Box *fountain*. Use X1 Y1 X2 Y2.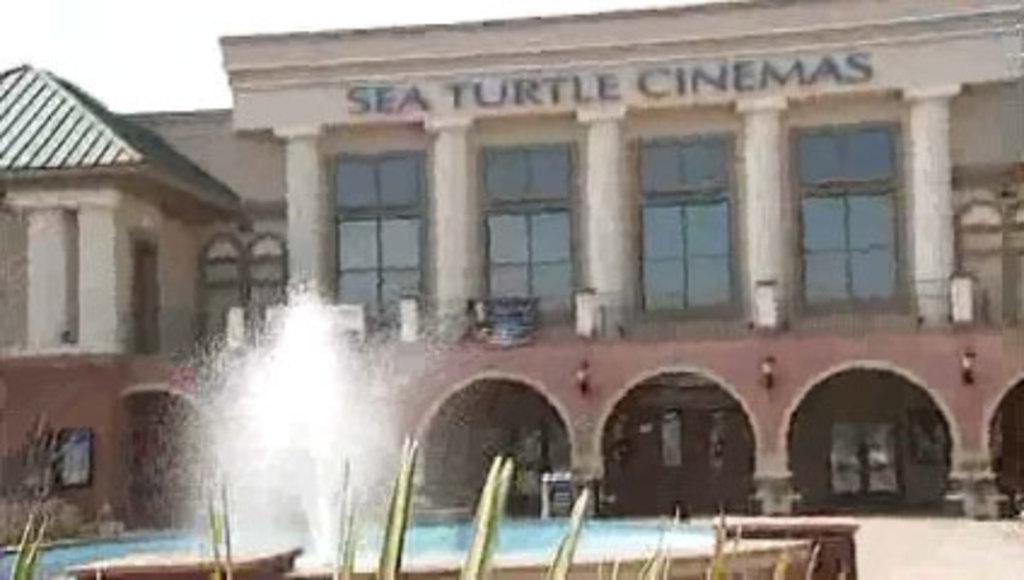
0 276 814 578.
